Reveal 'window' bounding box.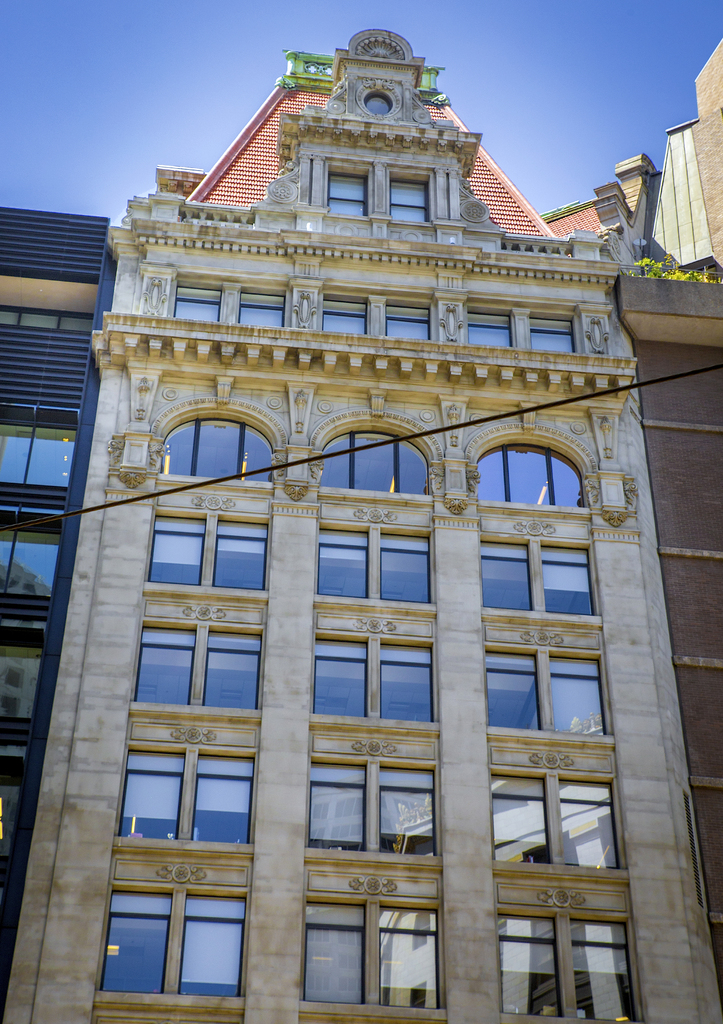
Revealed: 499,919,553,1008.
